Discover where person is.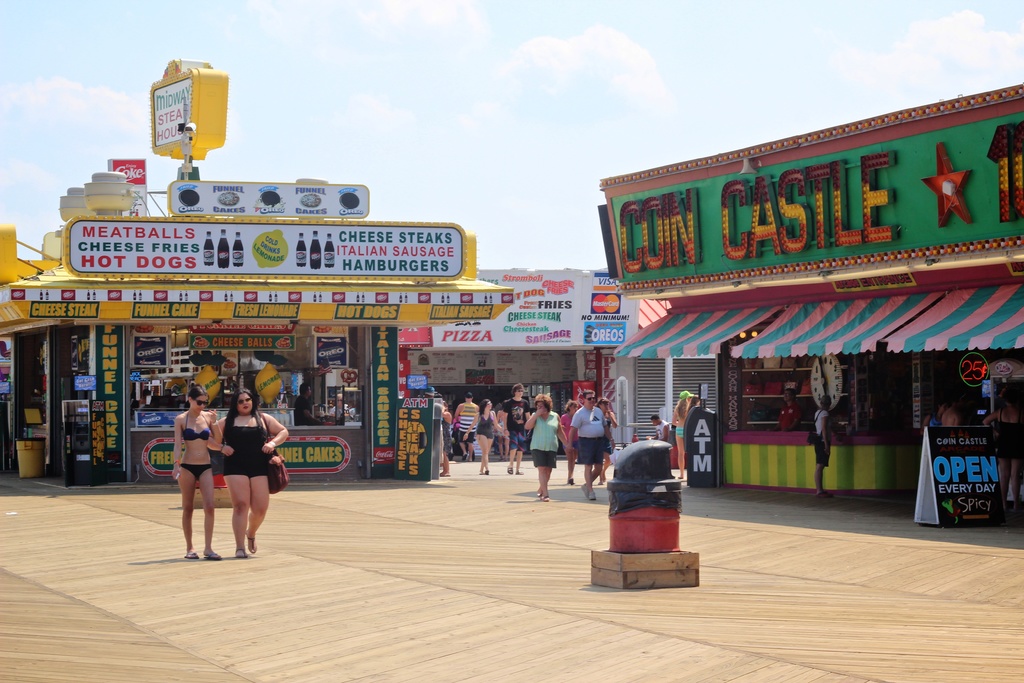
Discovered at (x1=939, y1=399, x2=960, y2=424).
